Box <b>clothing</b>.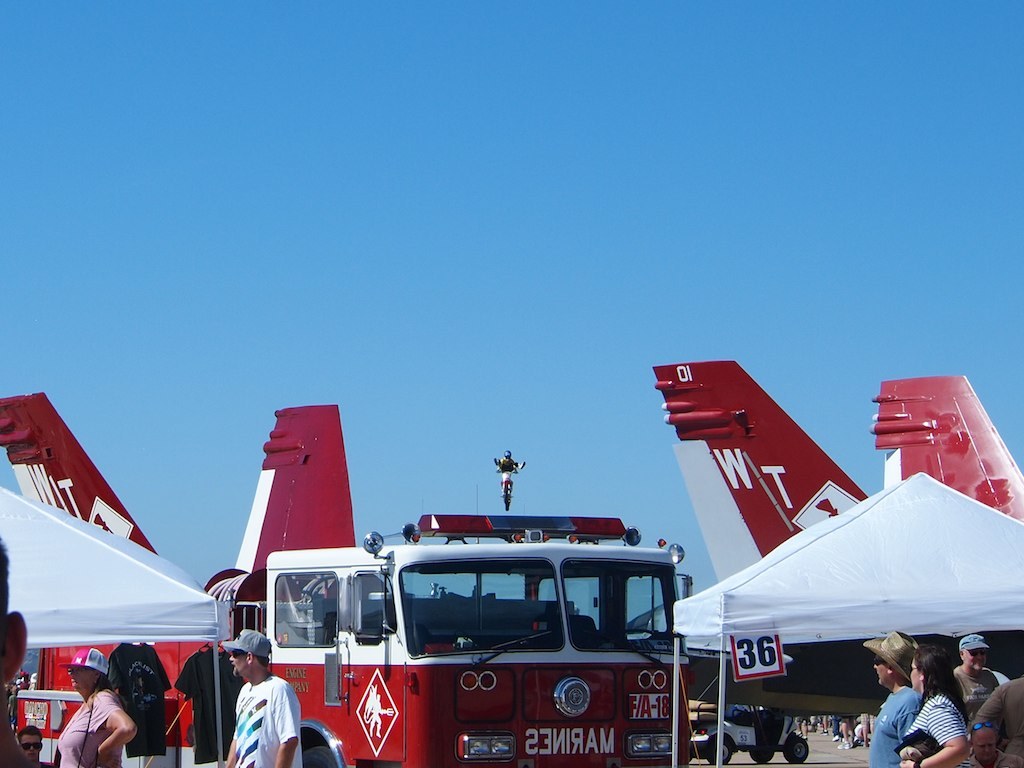
(left=947, top=669, right=1006, bottom=721).
